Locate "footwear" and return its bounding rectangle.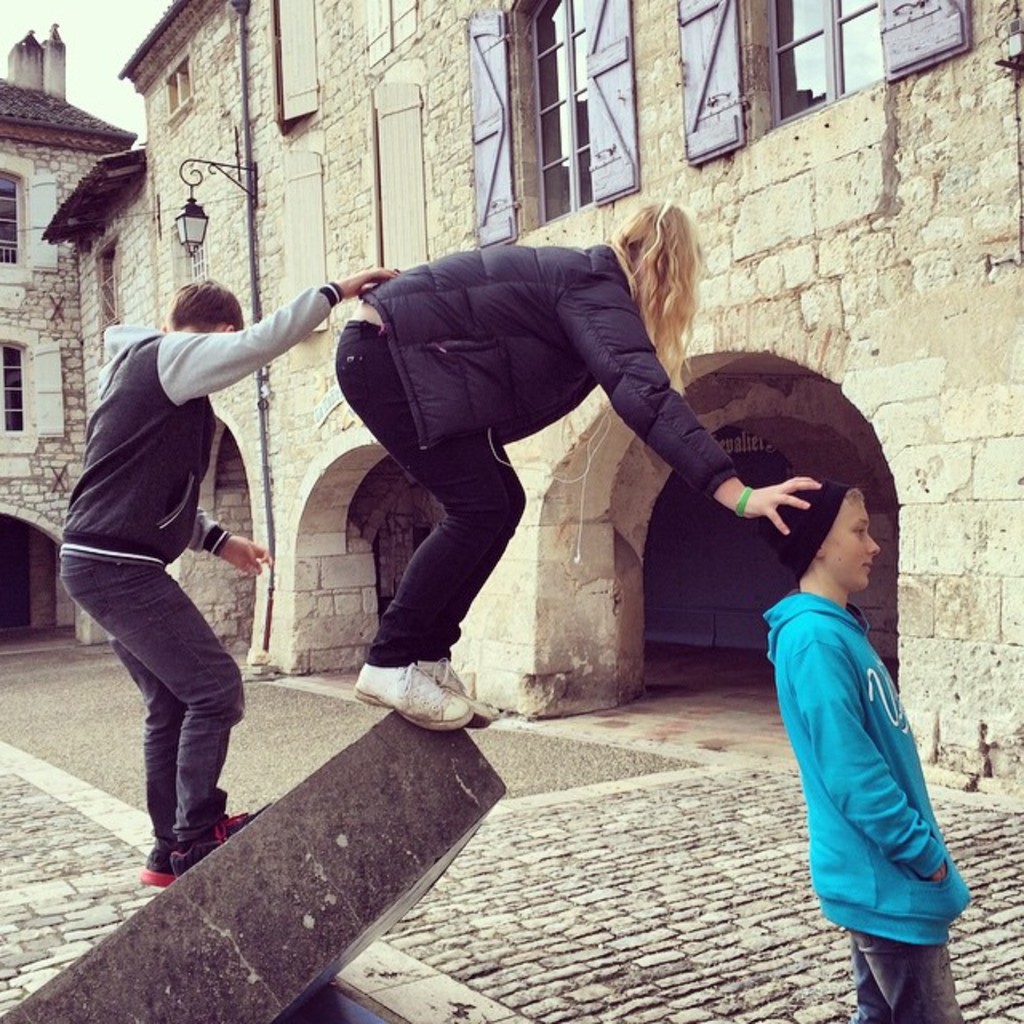
region(136, 846, 181, 888).
